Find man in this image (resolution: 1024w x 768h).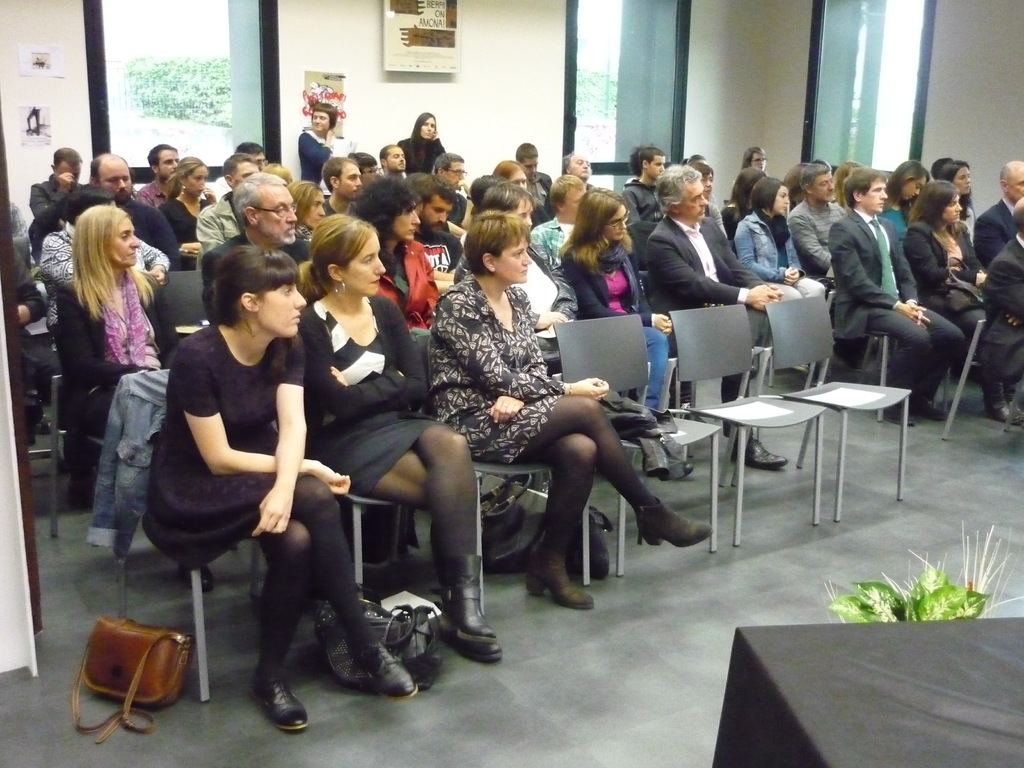
<box>29,149,92,208</box>.
